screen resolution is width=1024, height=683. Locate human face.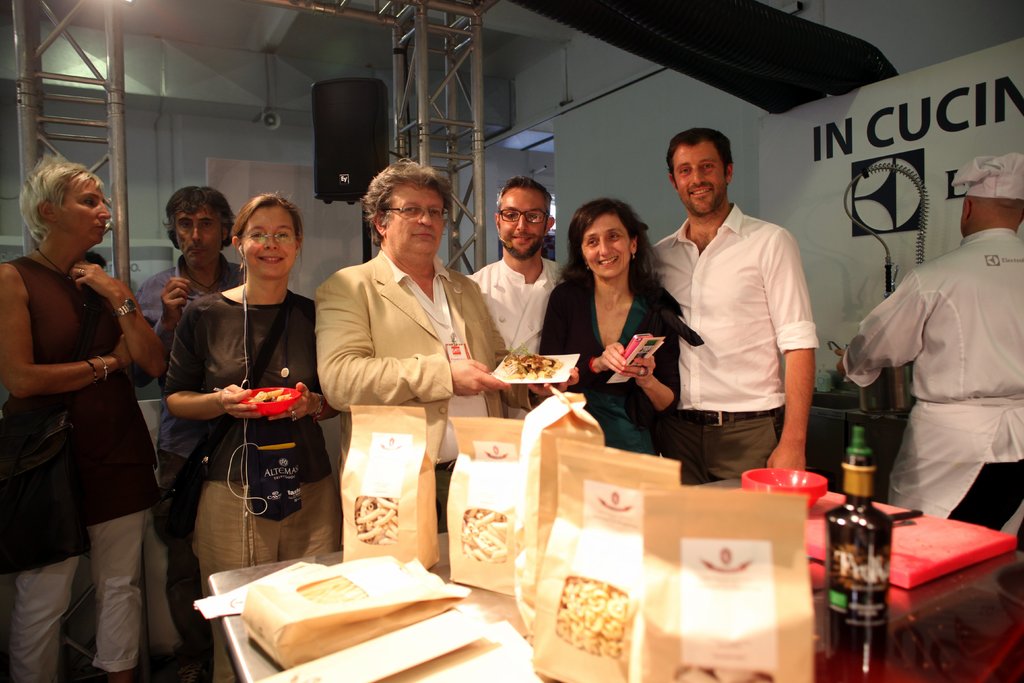
box=[59, 180, 113, 243].
